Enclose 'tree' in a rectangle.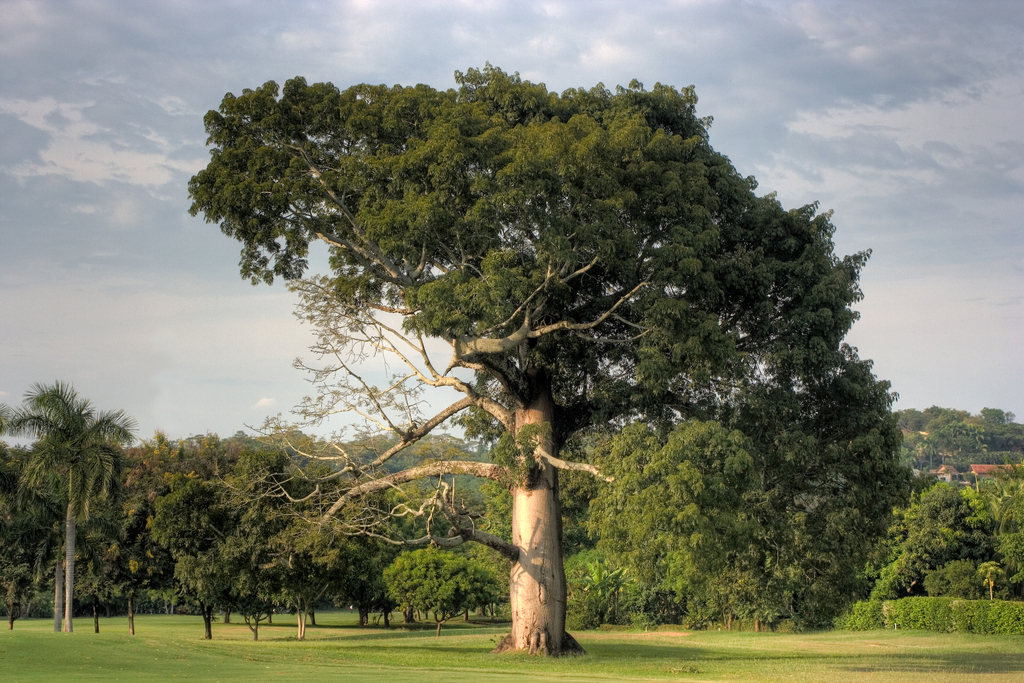
{"left": 0, "top": 377, "right": 127, "bottom": 641}.
